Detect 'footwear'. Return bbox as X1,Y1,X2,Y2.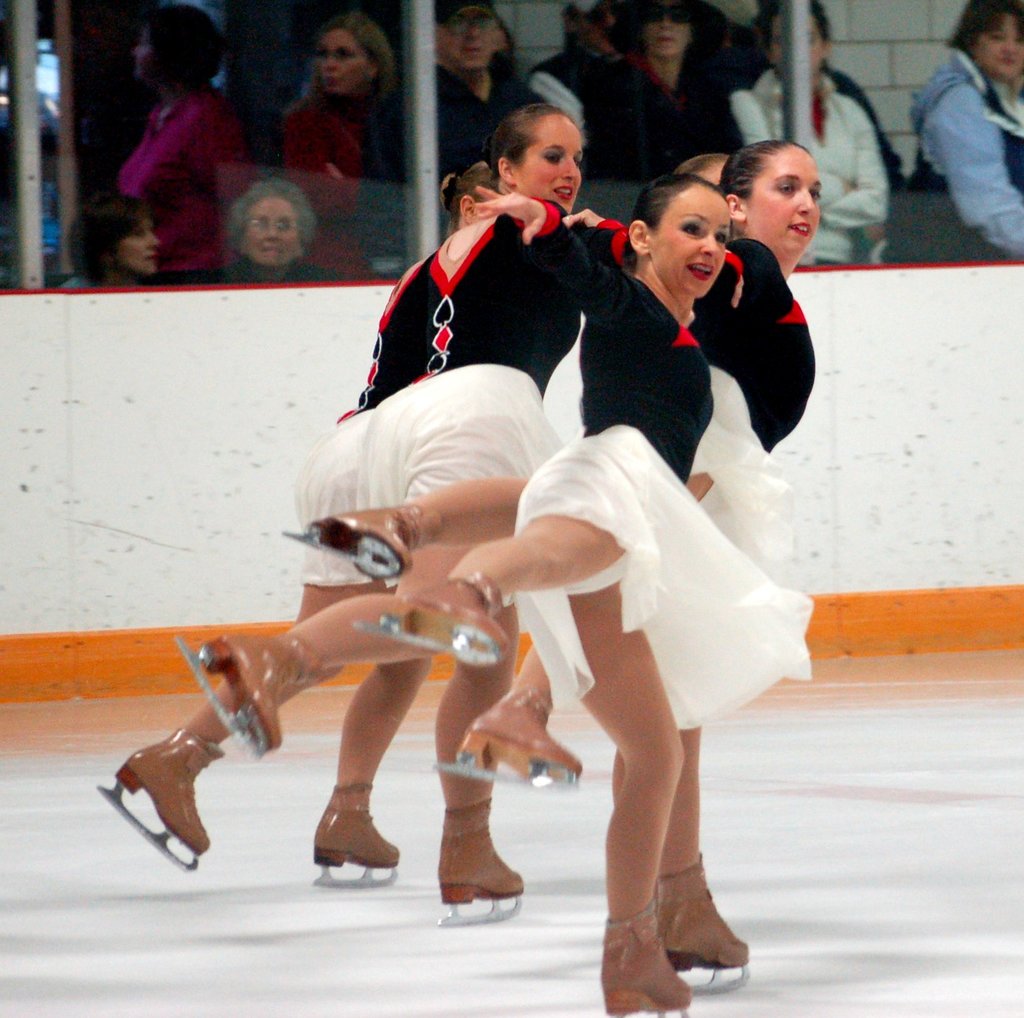
333,506,442,572.
